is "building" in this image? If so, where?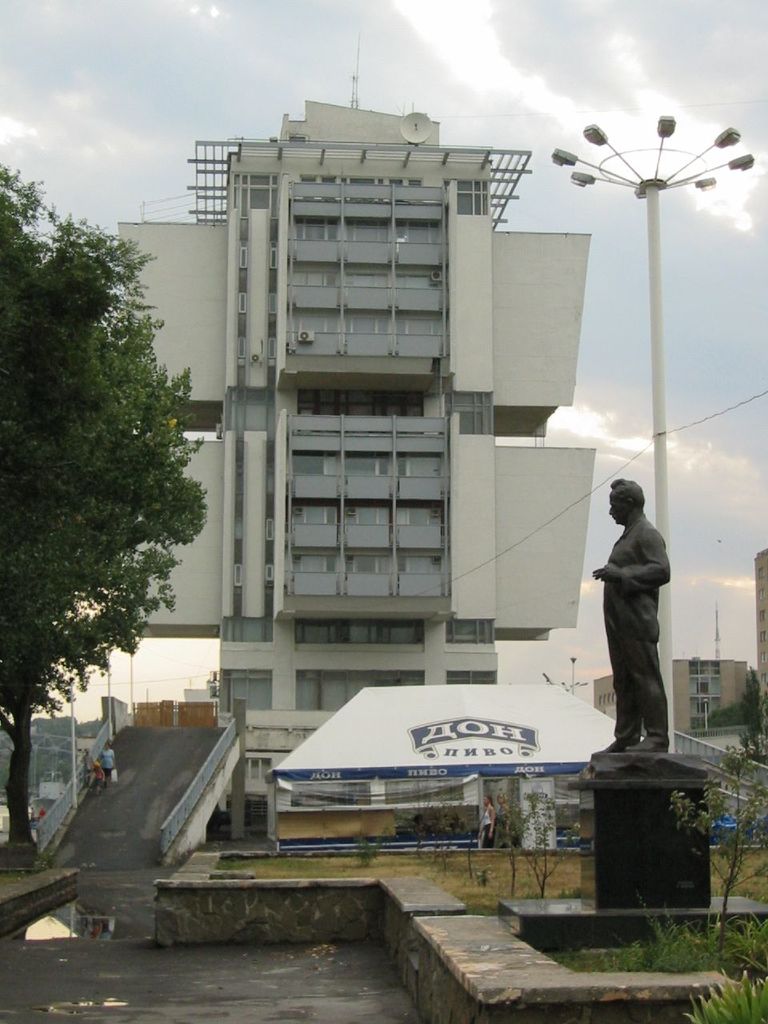
Yes, at <bbox>593, 659, 744, 733</bbox>.
